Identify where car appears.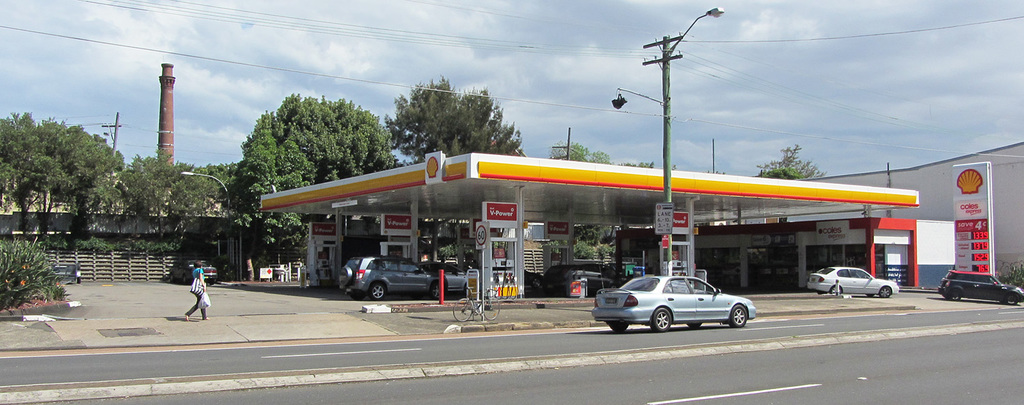
Appears at locate(542, 266, 614, 295).
